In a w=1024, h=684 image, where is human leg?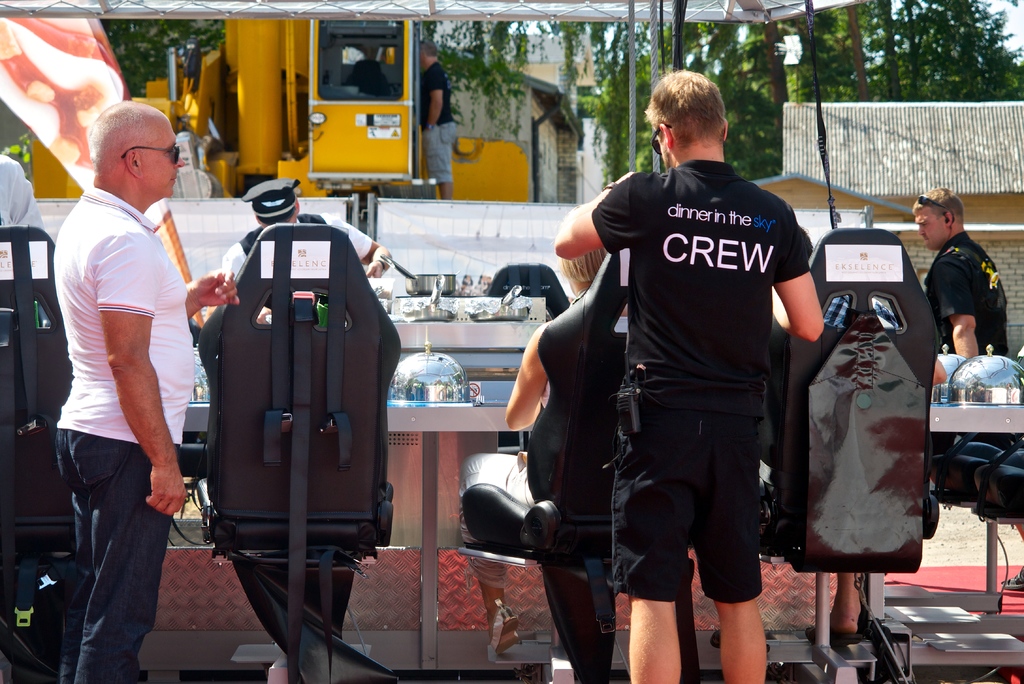
<box>612,478,675,683</box>.
